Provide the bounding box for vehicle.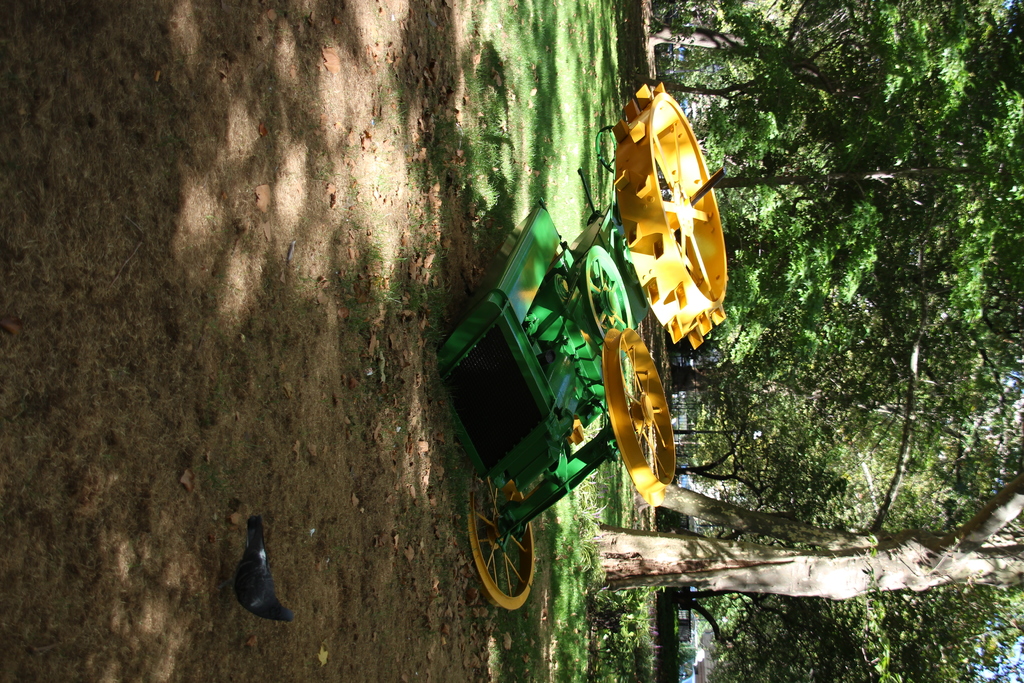
435, 81, 732, 611.
